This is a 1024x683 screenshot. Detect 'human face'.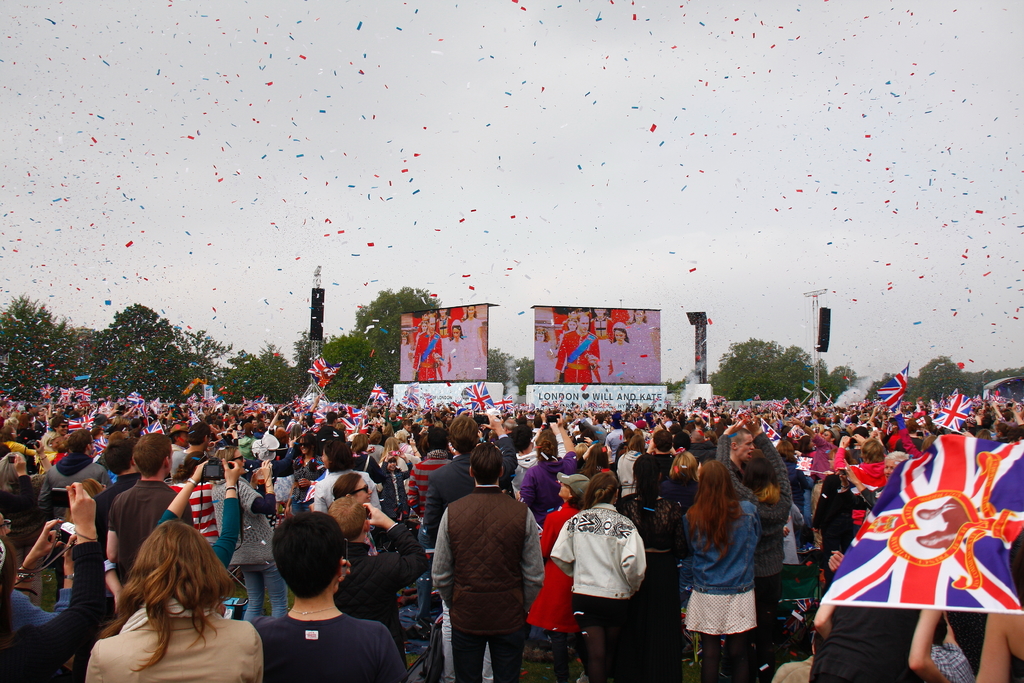
<region>612, 327, 622, 344</region>.
